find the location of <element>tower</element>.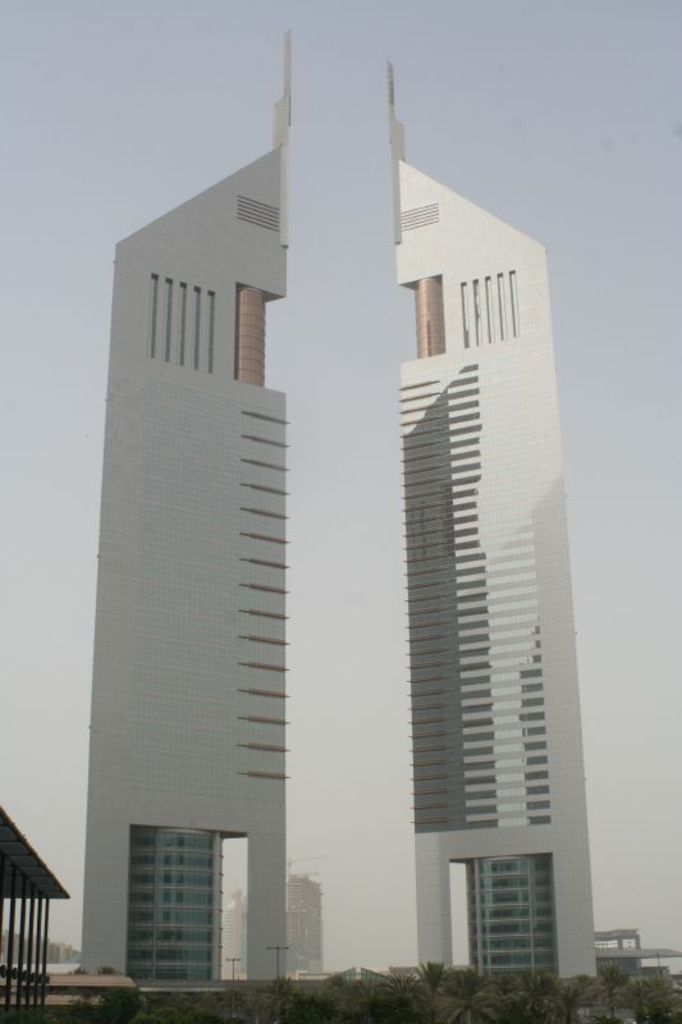
Location: {"left": 20, "top": 23, "right": 644, "bottom": 1004}.
